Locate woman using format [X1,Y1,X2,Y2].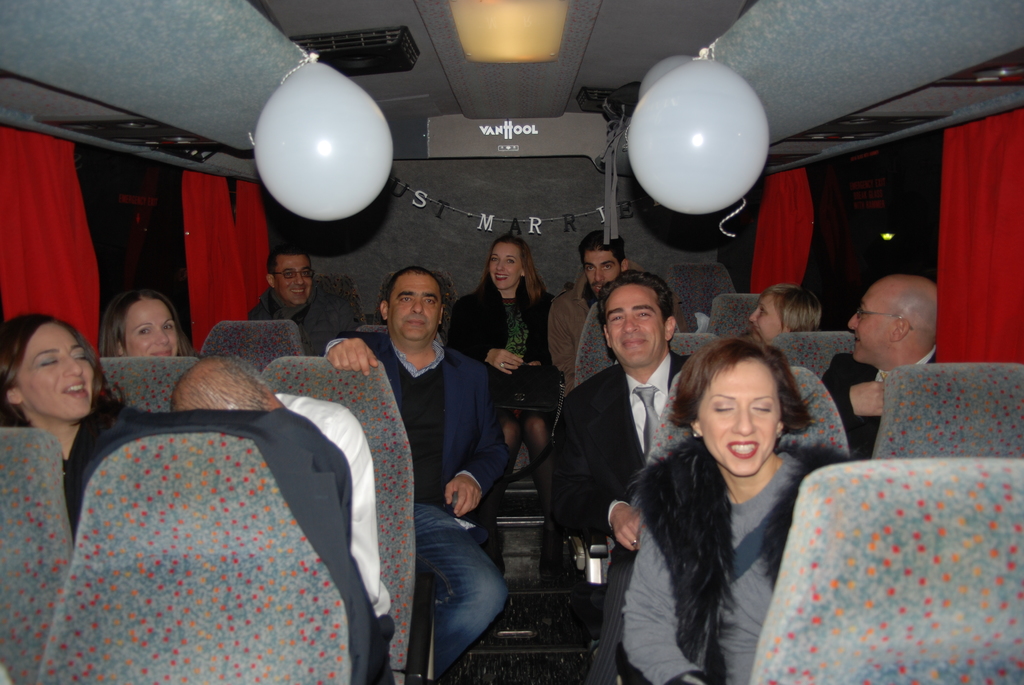
[454,242,561,583].
